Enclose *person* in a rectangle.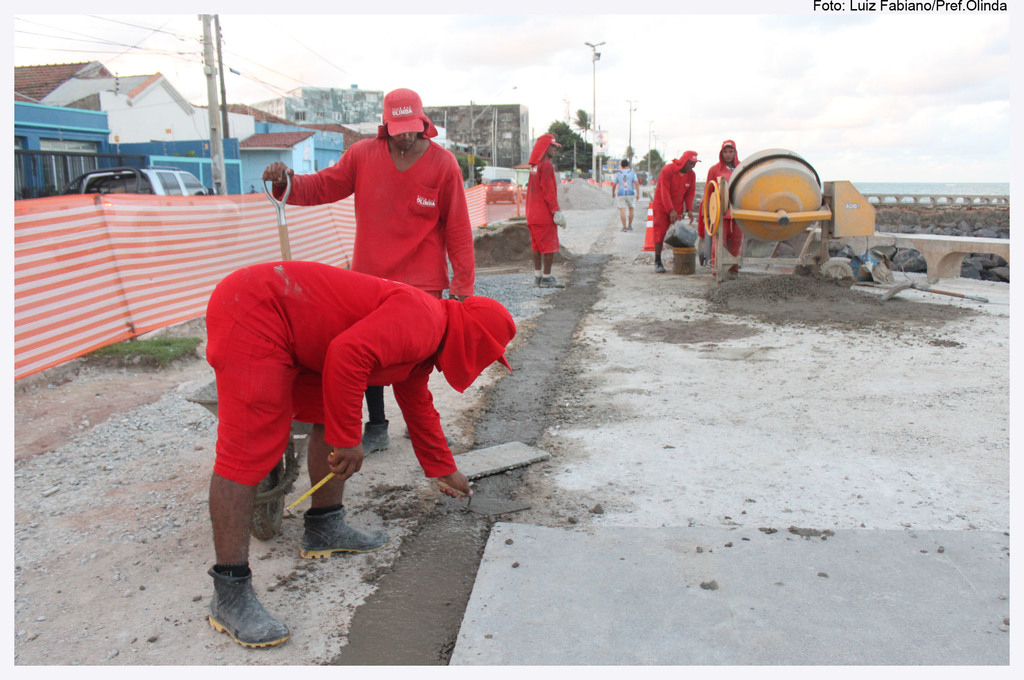
(left=264, top=89, right=474, bottom=455).
